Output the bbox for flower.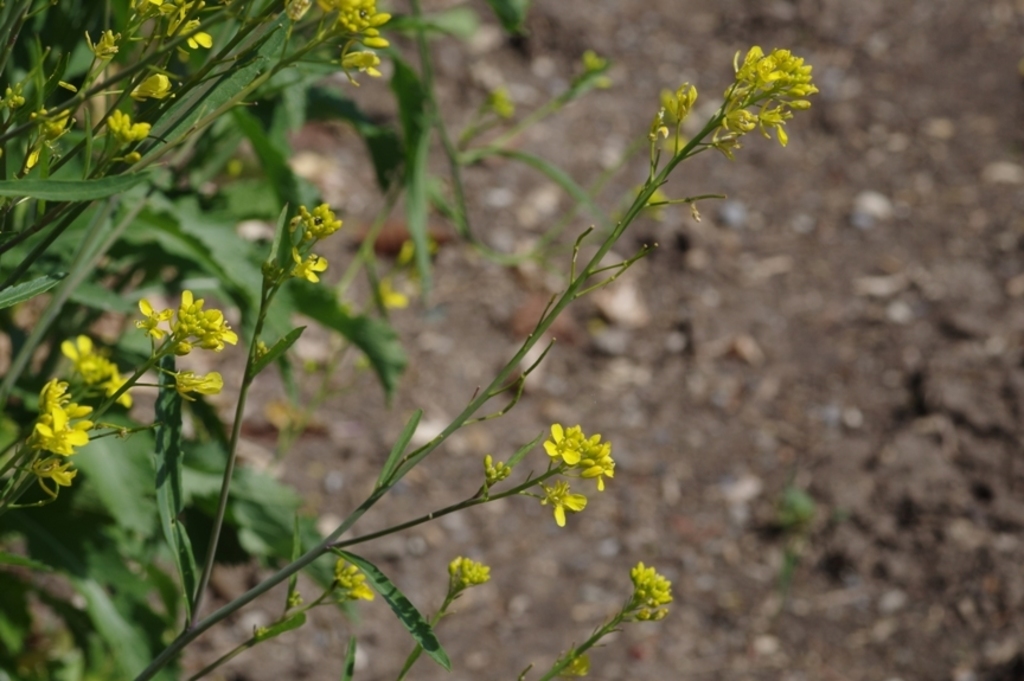
bbox=(634, 188, 671, 218).
